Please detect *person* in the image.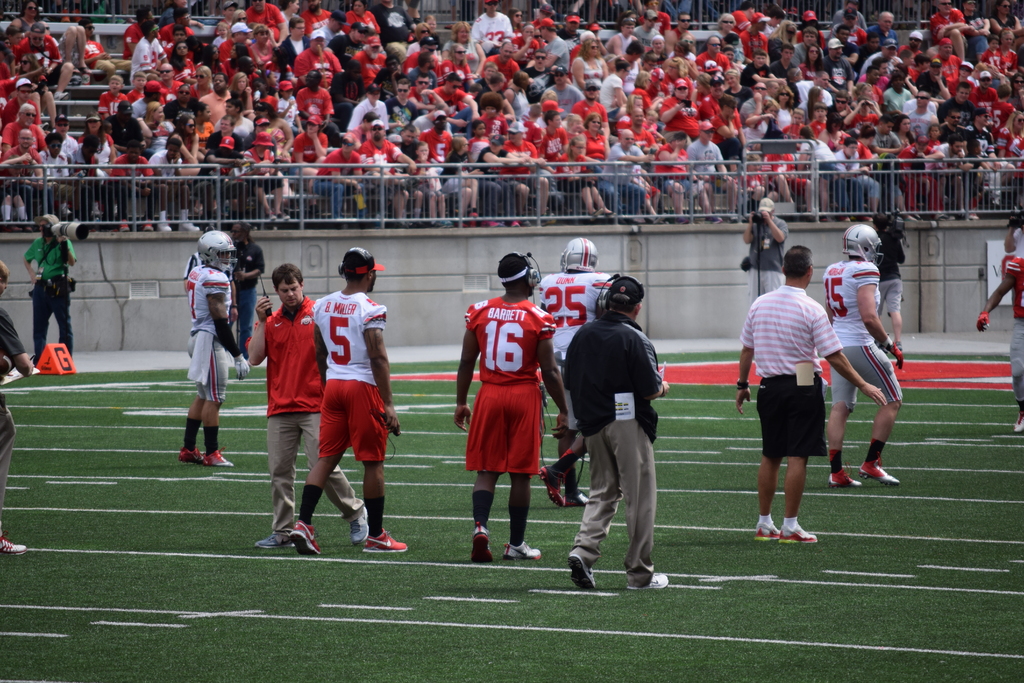
bbox=(725, 240, 888, 553).
